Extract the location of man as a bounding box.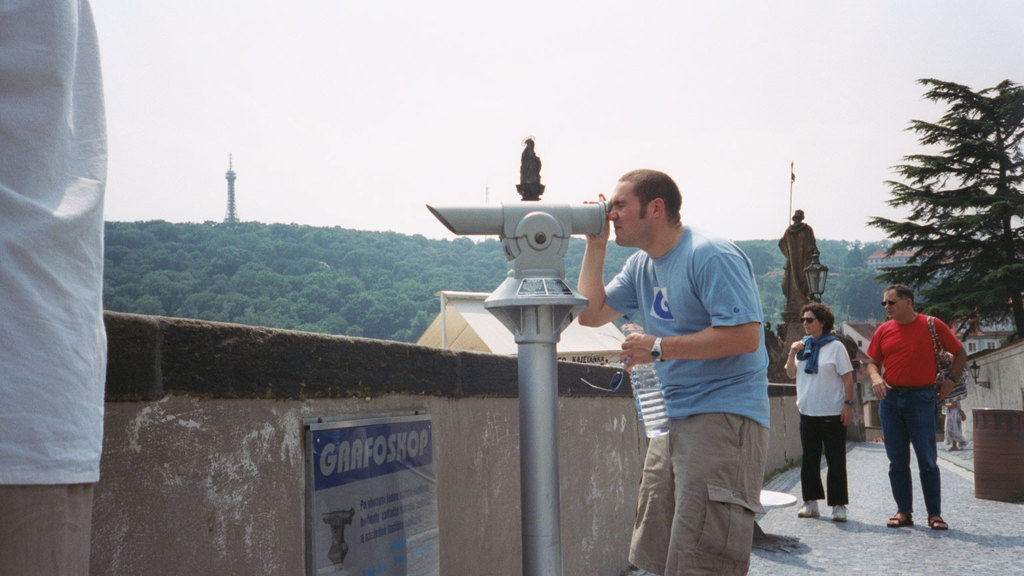
576:161:767:571.
